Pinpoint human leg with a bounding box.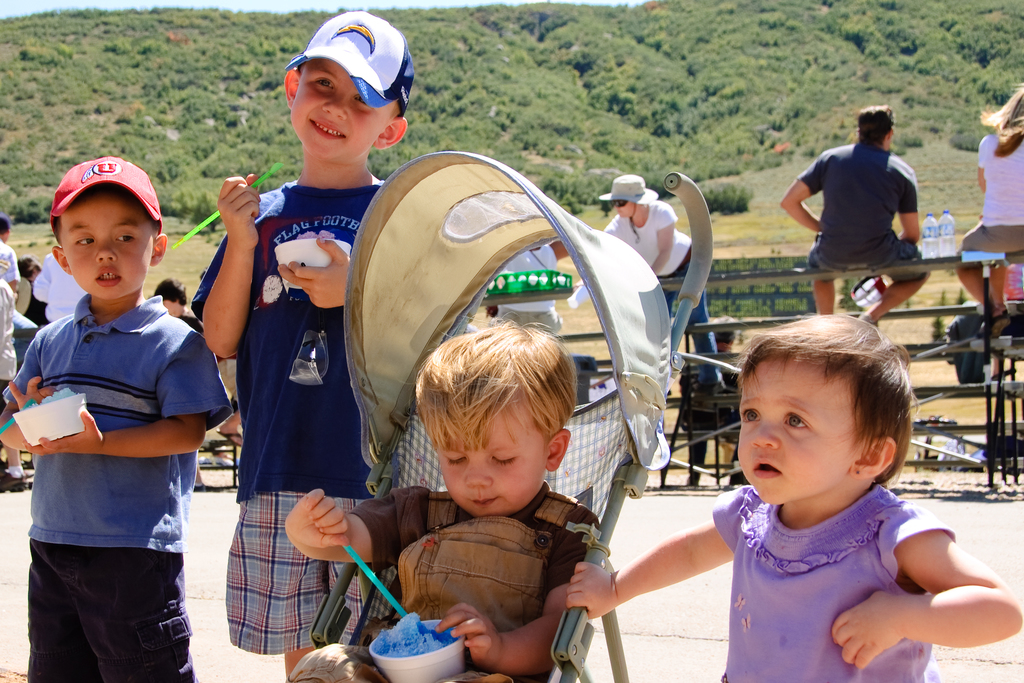
20:533:107:682.
